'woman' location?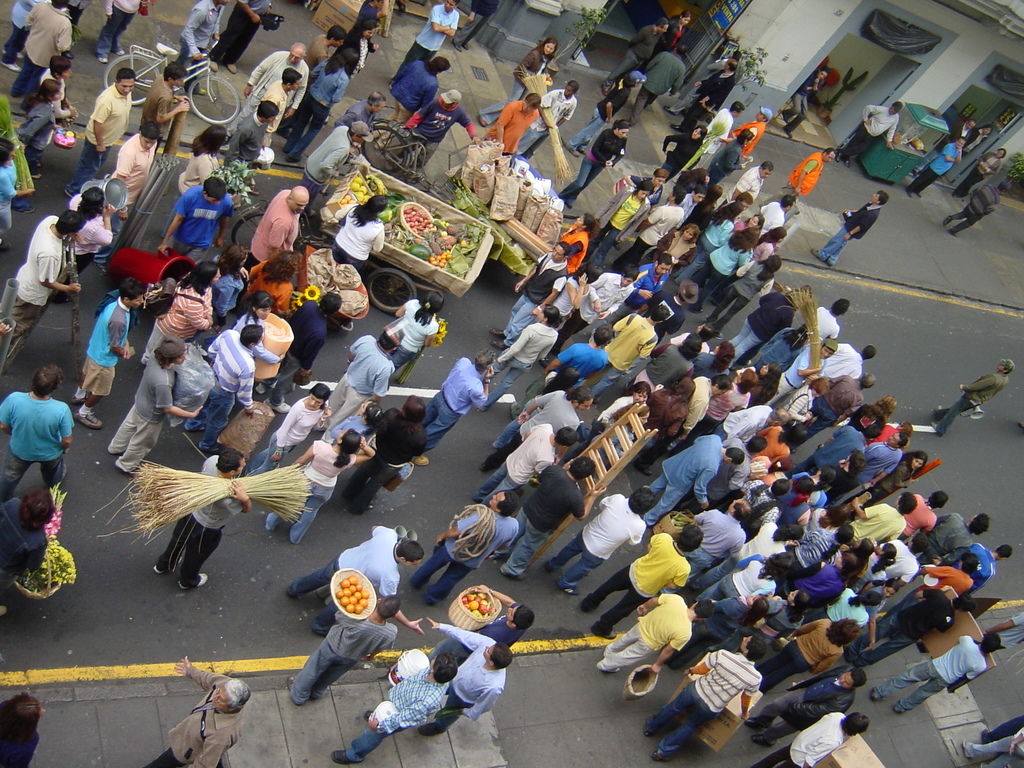
bbox(20, 79, 63, 177)
